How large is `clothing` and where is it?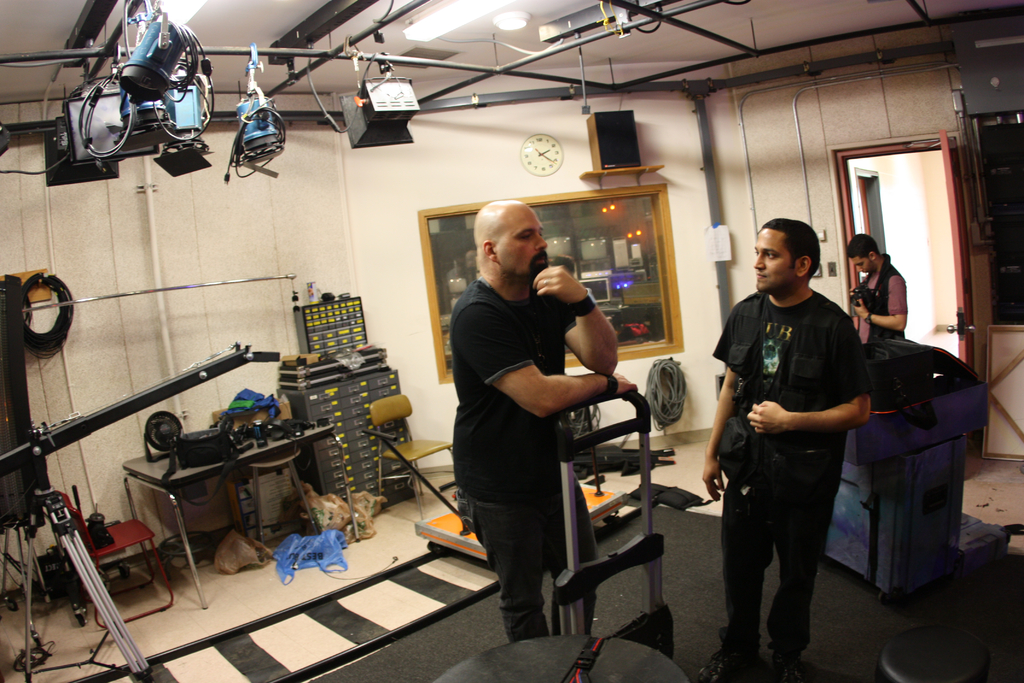
Bounding box: 847:258:905:348.
